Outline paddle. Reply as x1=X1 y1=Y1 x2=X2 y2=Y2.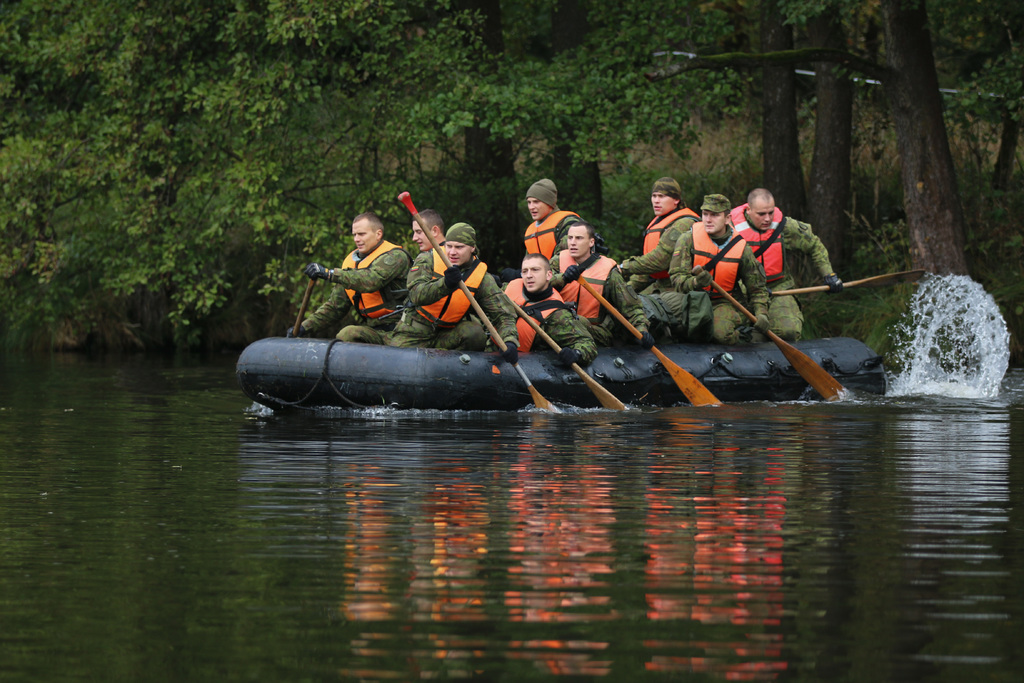
x1=395 y1=190 x2=562 y2=412.
